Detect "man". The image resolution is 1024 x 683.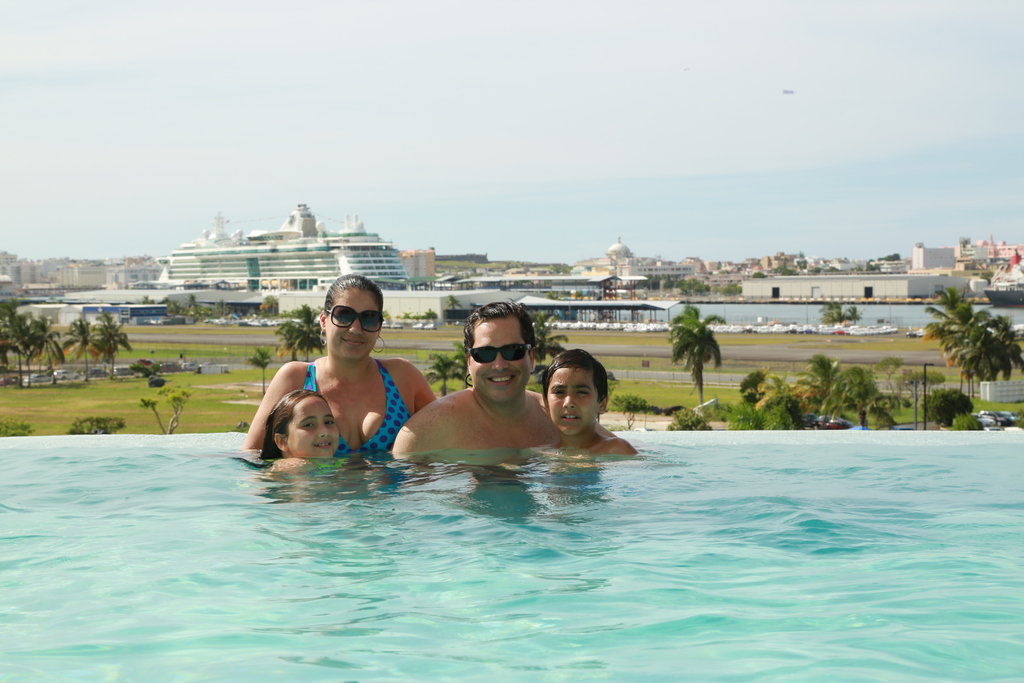
{"x1": 388, "y1": 301, "x2": 564, "y2": 459}.
